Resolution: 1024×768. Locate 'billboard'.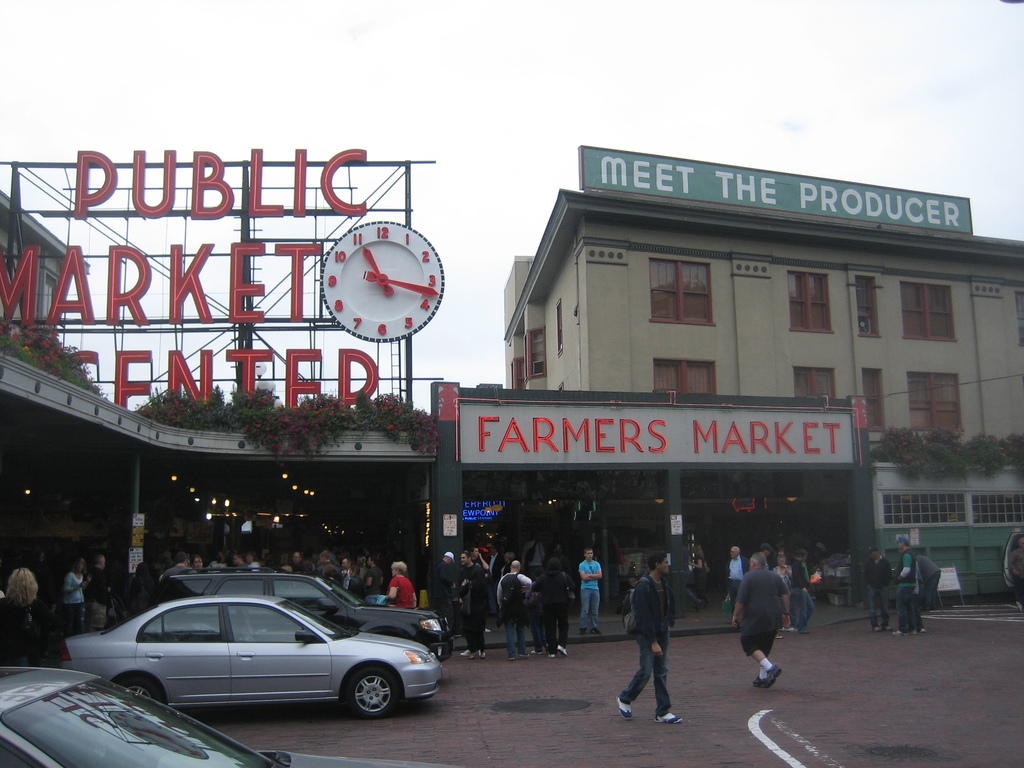
bbox=(456, 395, 857, 470).
